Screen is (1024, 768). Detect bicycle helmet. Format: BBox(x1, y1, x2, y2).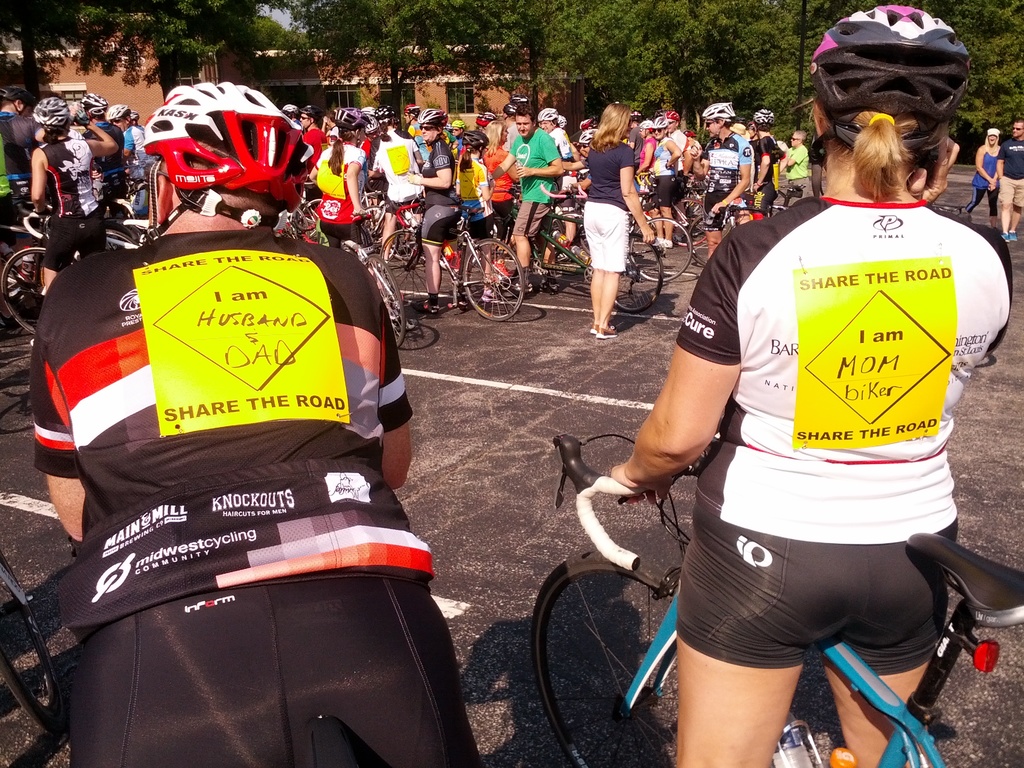
BBox(755, 111, 776, 125).
